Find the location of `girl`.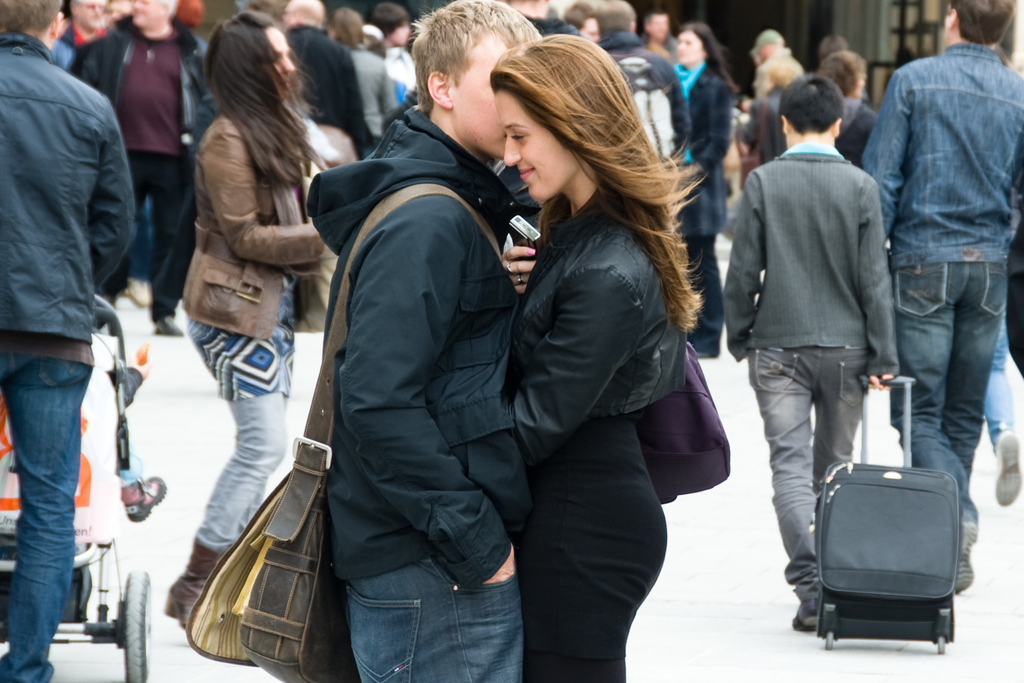
Location: <region>672, 22, 737, 358</region>.
